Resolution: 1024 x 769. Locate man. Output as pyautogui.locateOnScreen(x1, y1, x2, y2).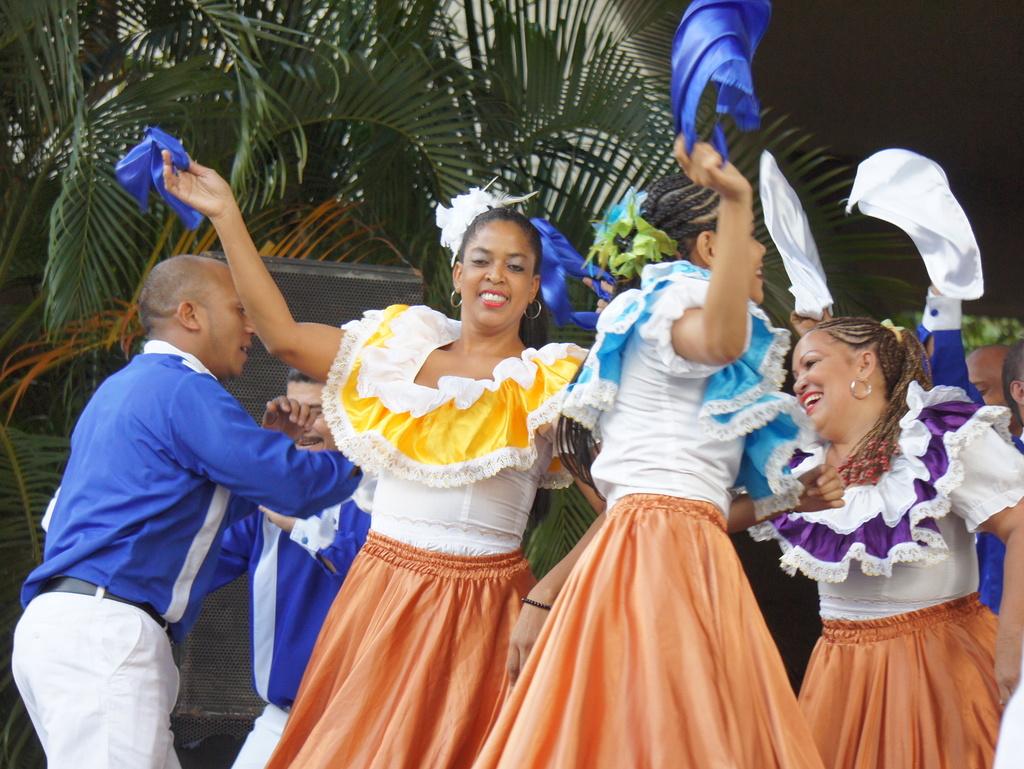
pyautogui.locateOnScreen(915, 280, 1023, 617).
